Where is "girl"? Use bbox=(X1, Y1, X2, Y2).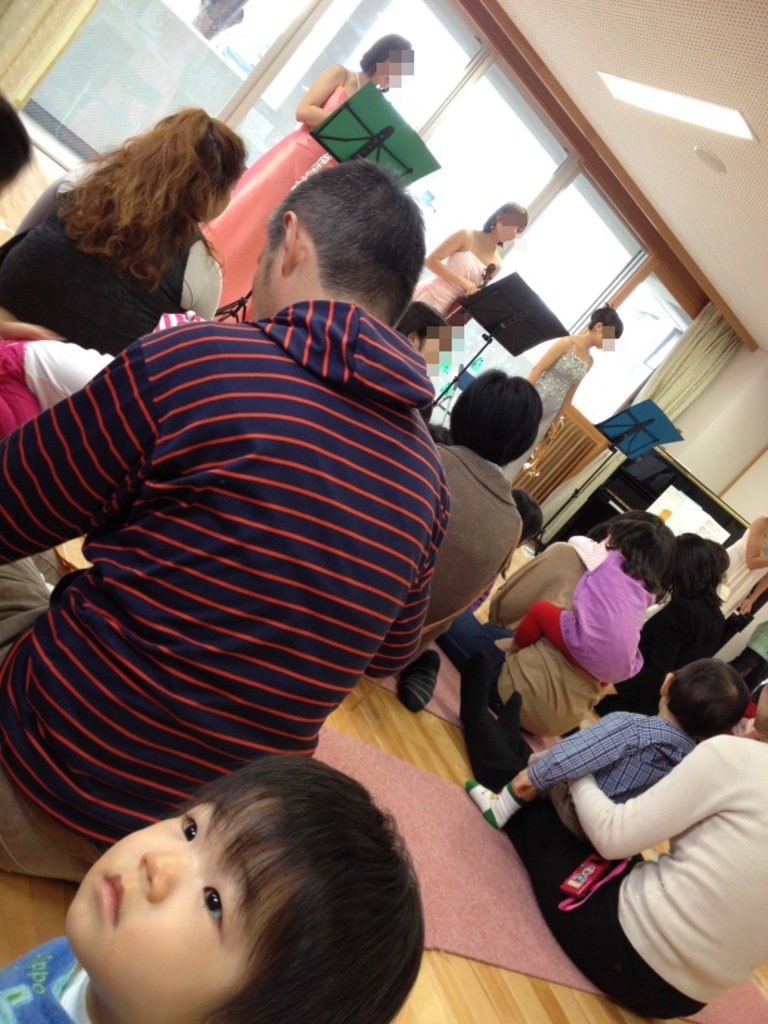
bbox=(423, 196, 527, 321).
